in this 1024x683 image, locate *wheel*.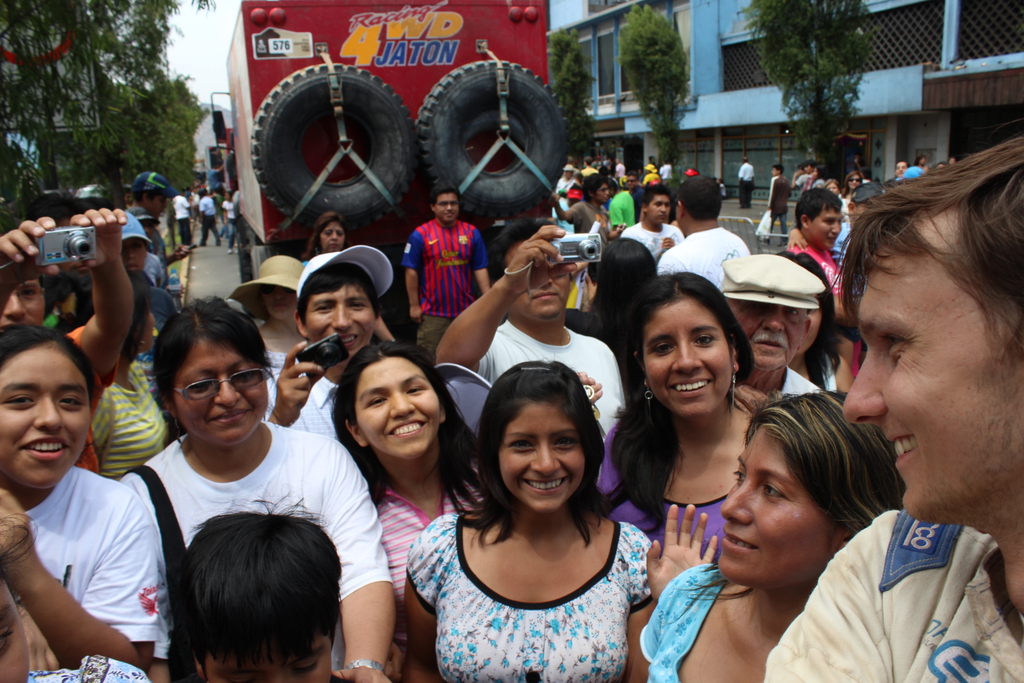
Bounding box: bbox=[248, 63, 418, 227].
